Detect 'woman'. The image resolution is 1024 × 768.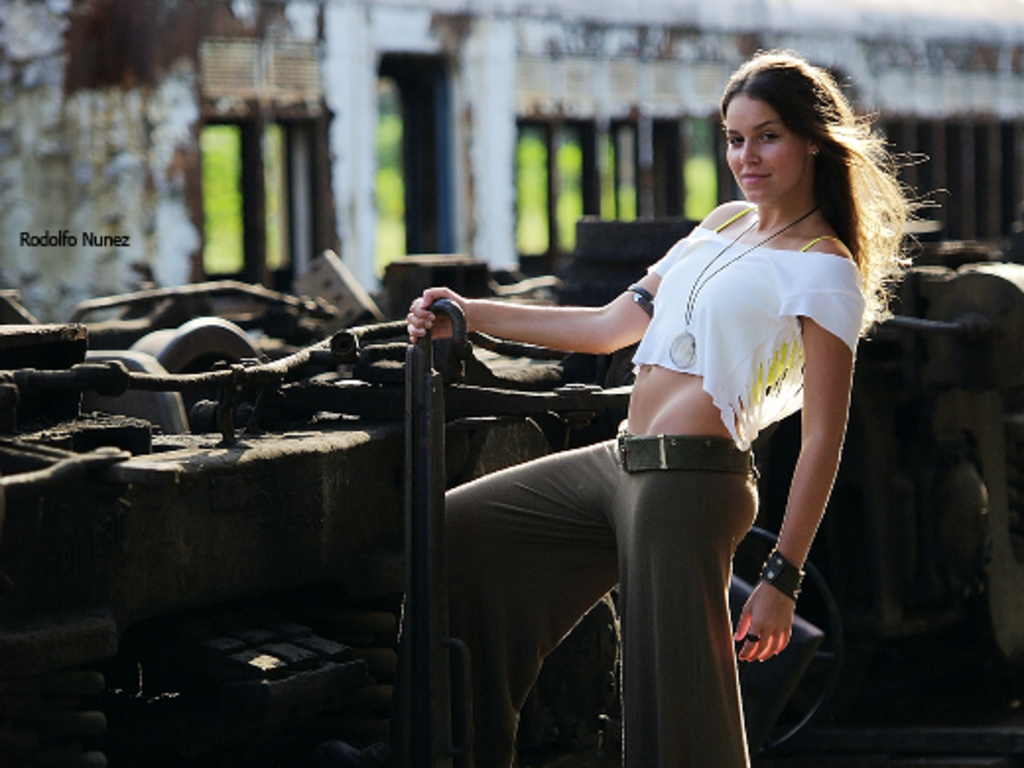
x1=433, y1=89, x2=886, y2=752.
